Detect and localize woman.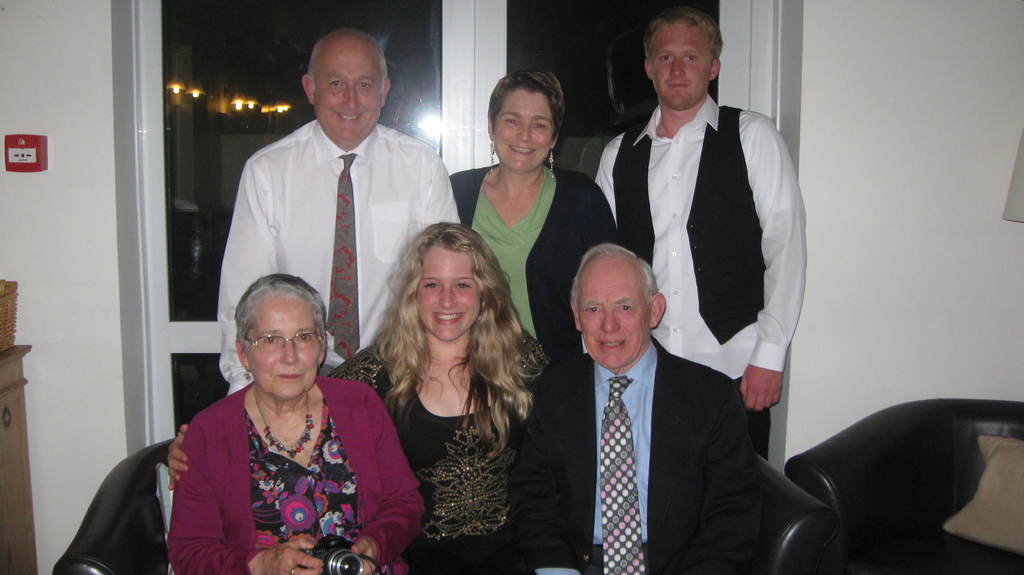
Localized at BBox(168, 218, 553, 574).
